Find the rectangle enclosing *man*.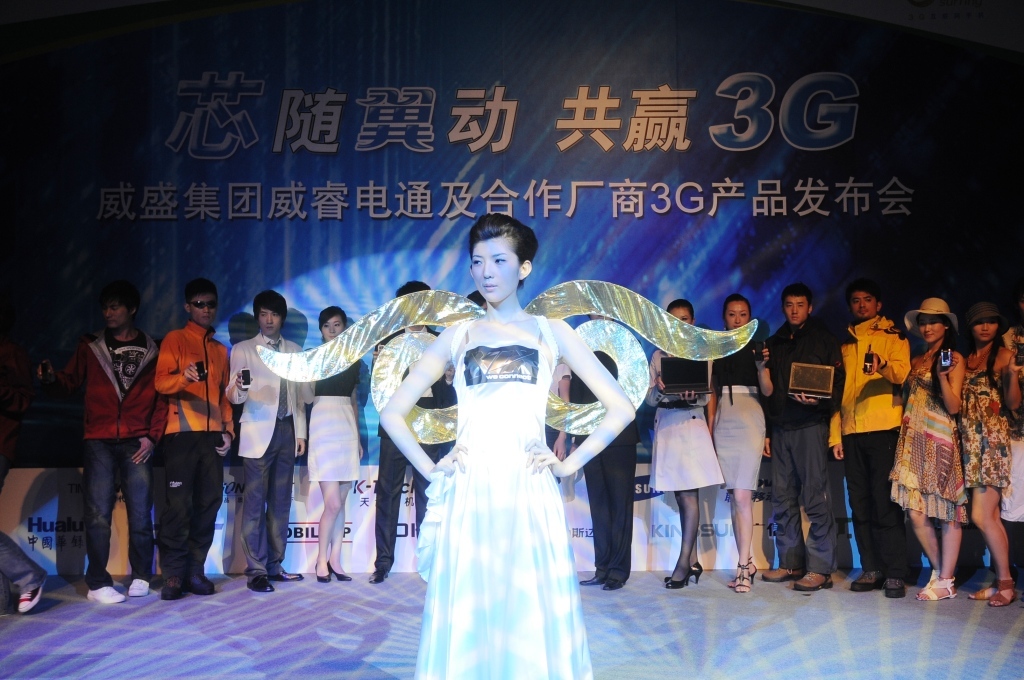
153, 277, 236, 606.
